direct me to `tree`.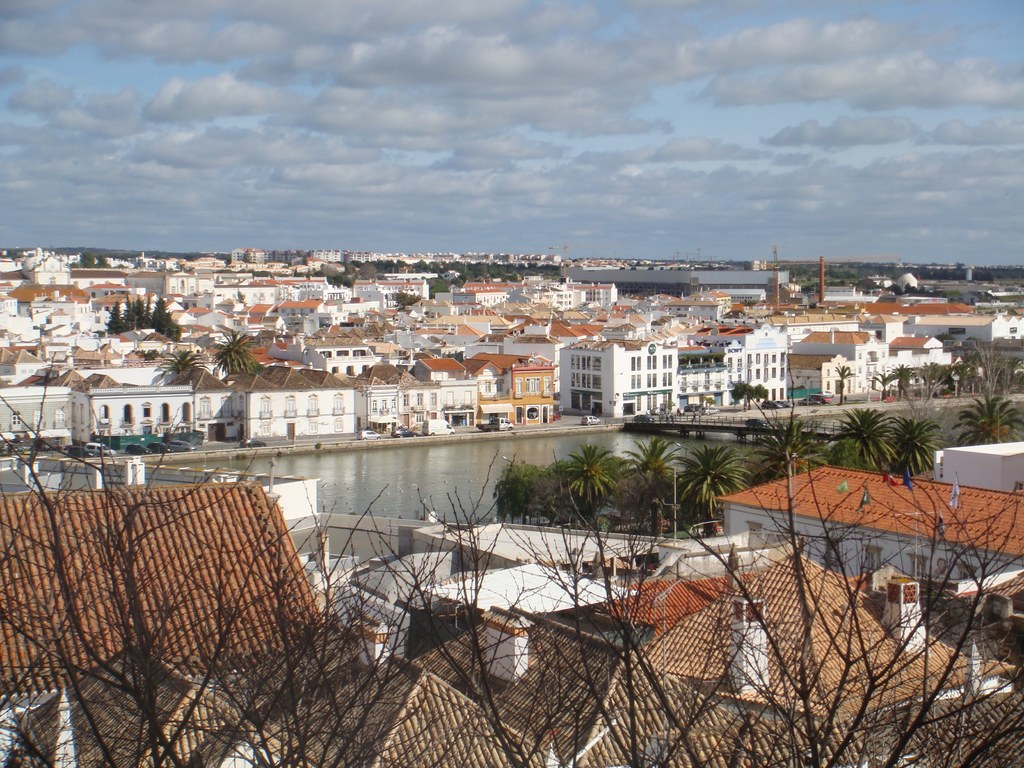
Direction: 668,445,758,524.
